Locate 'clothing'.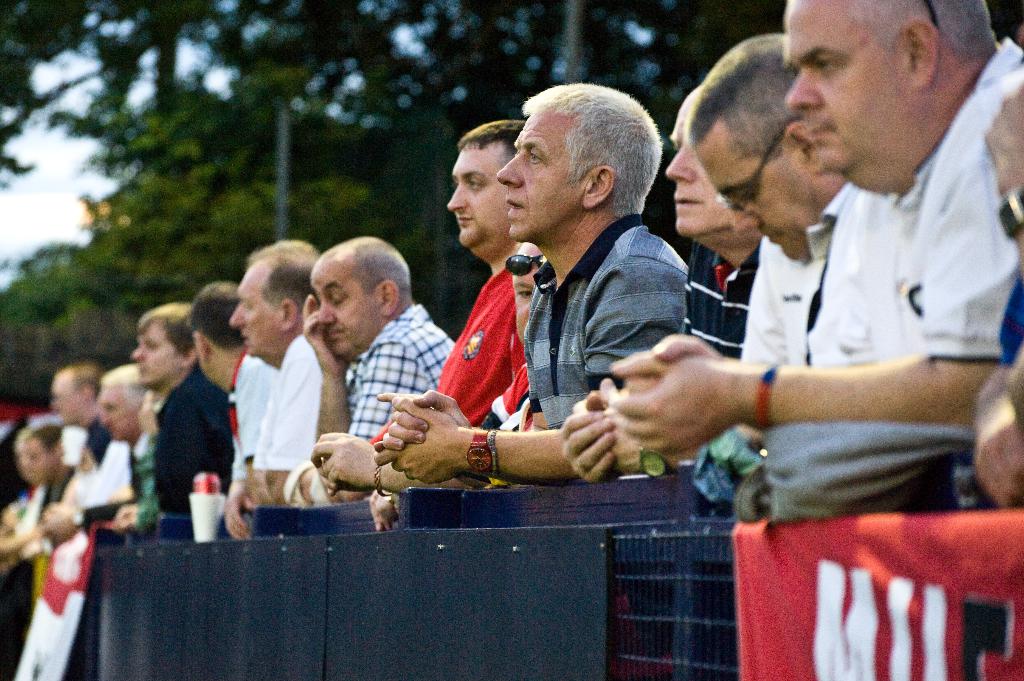
Bounding box: locate(149, 362, 230, 518).
